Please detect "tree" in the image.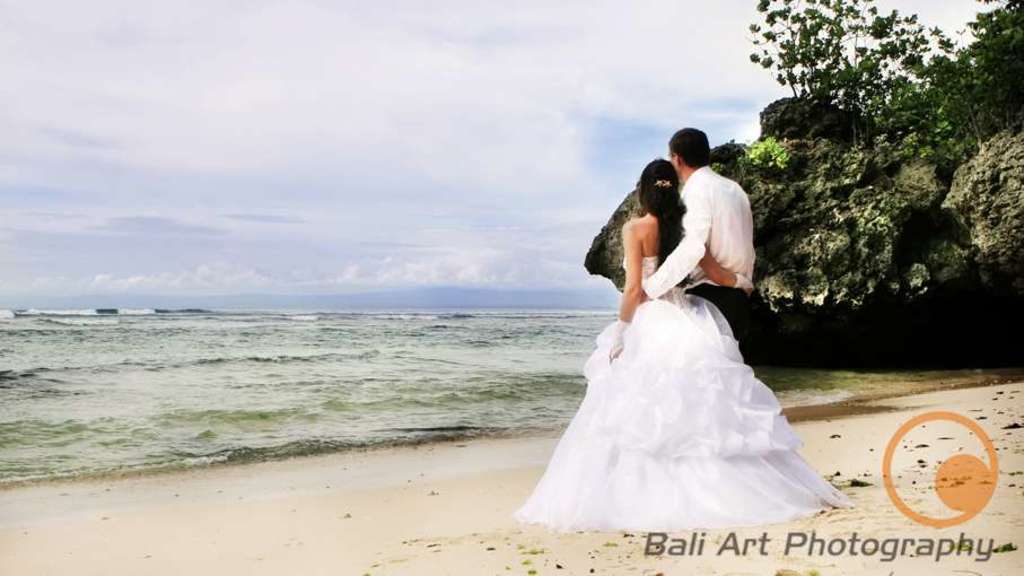
left=744, top=0, right=964, bottom=156.
